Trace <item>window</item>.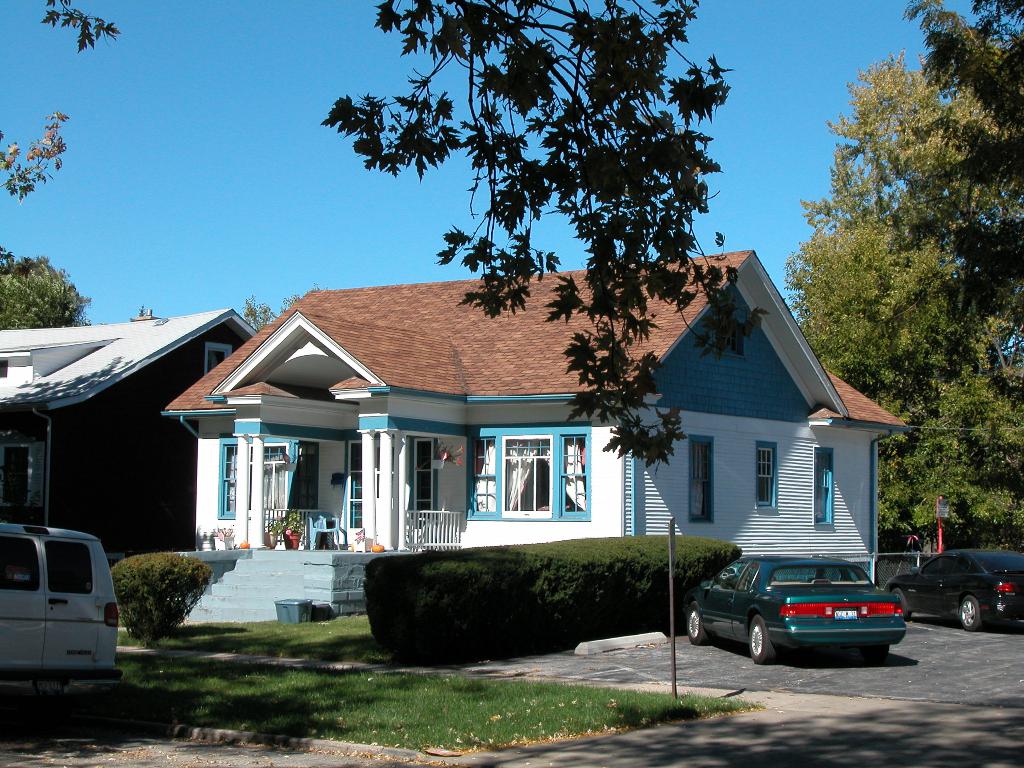
Traced to region(468, 425, 595, 520).
